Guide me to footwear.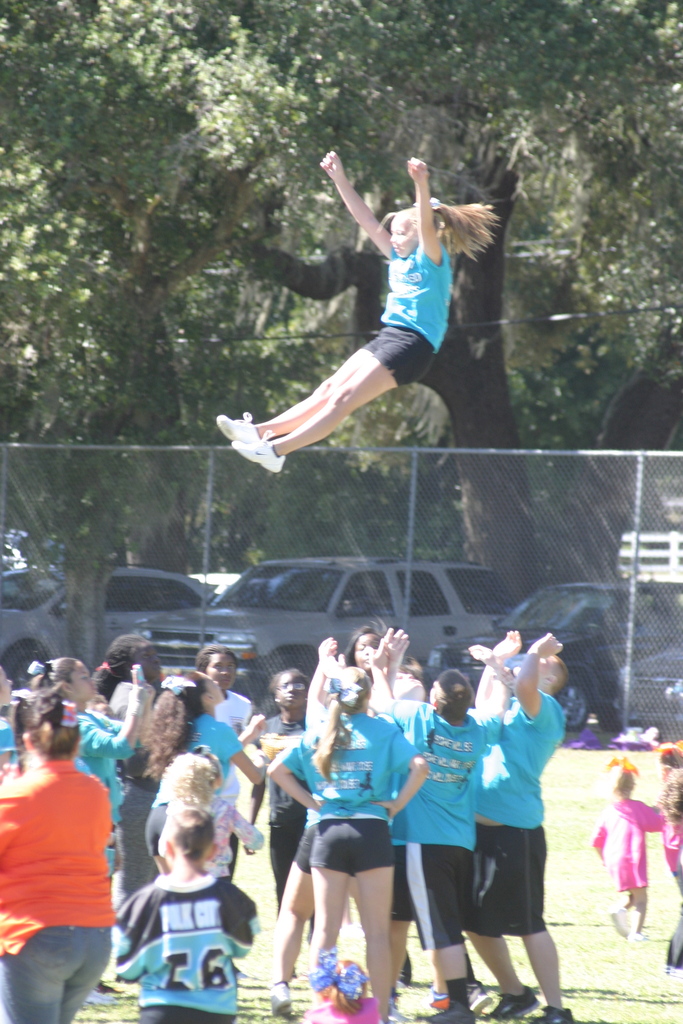
Guidance: {"x1": 491, "y1": 981, "x2": 536, "y2": 1020}.
